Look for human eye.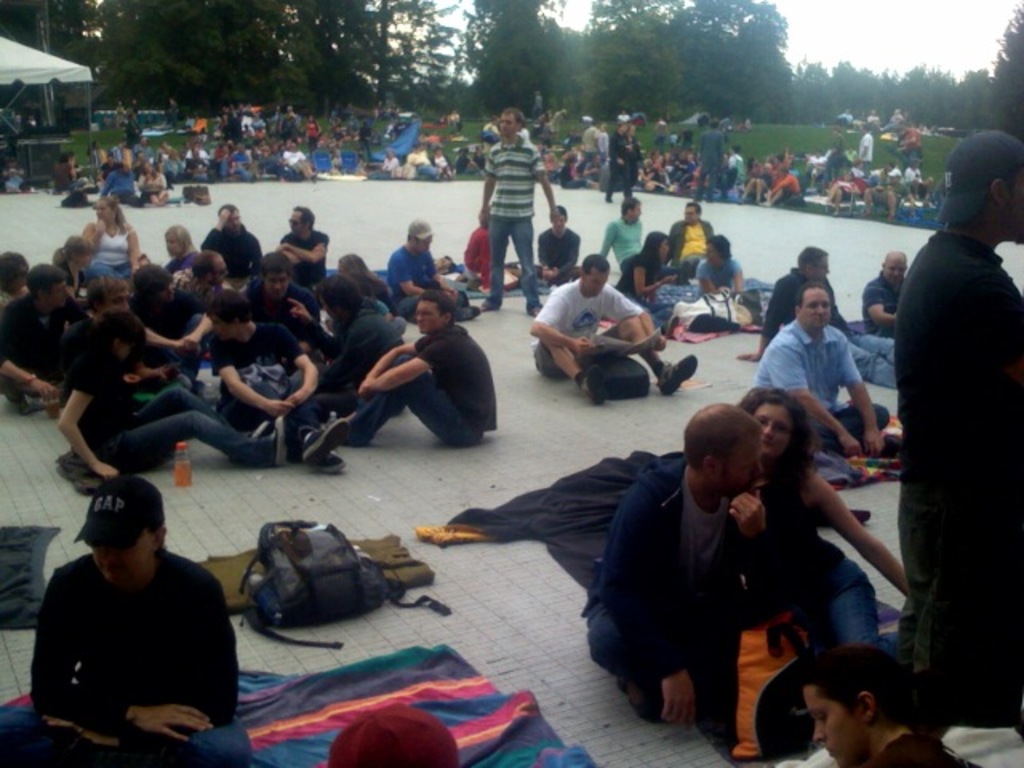
Found: (left=773, top=424, right=784, bottom=429).
